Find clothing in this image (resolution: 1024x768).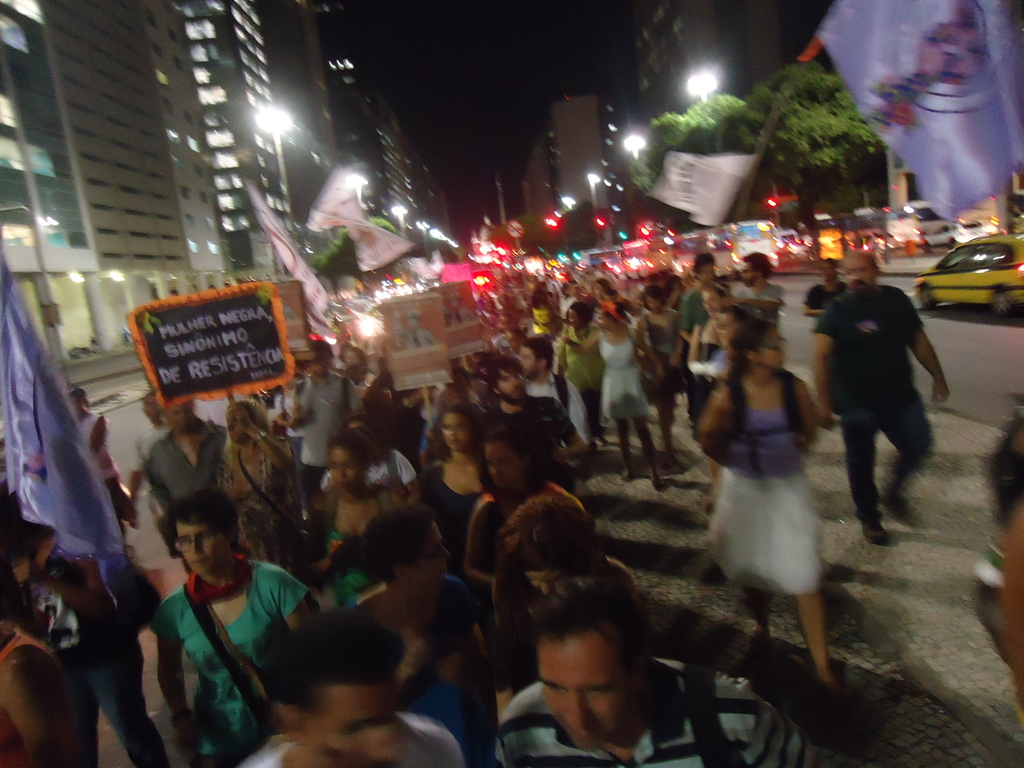
BBox(710, 374, 826, 590).
